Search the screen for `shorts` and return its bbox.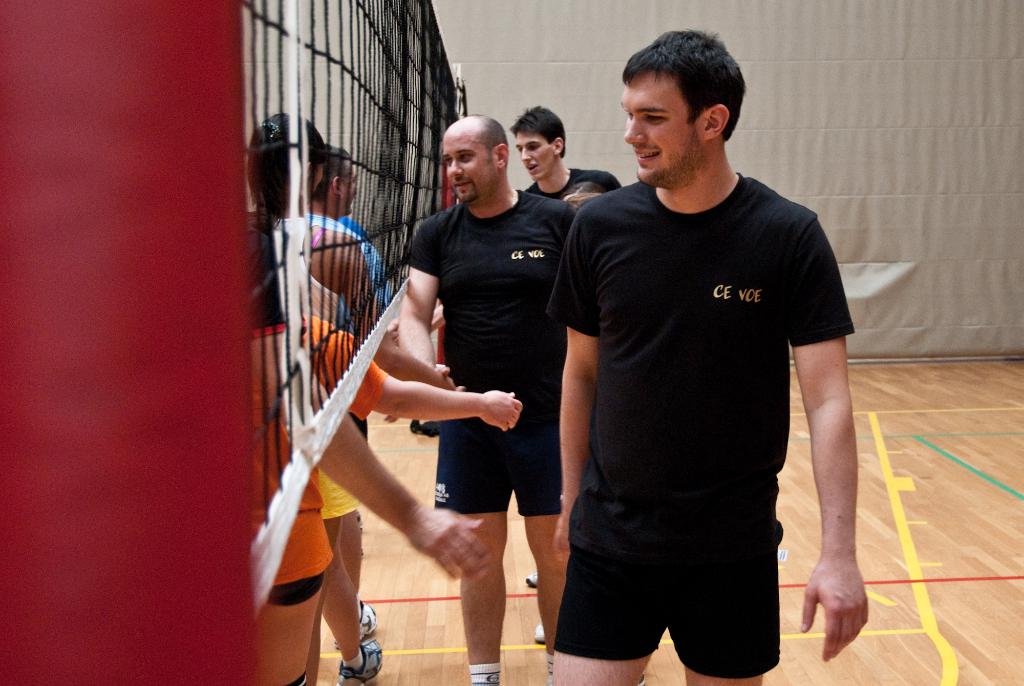
Found: [x1=557, y1=490, x2=799, y2=658].
